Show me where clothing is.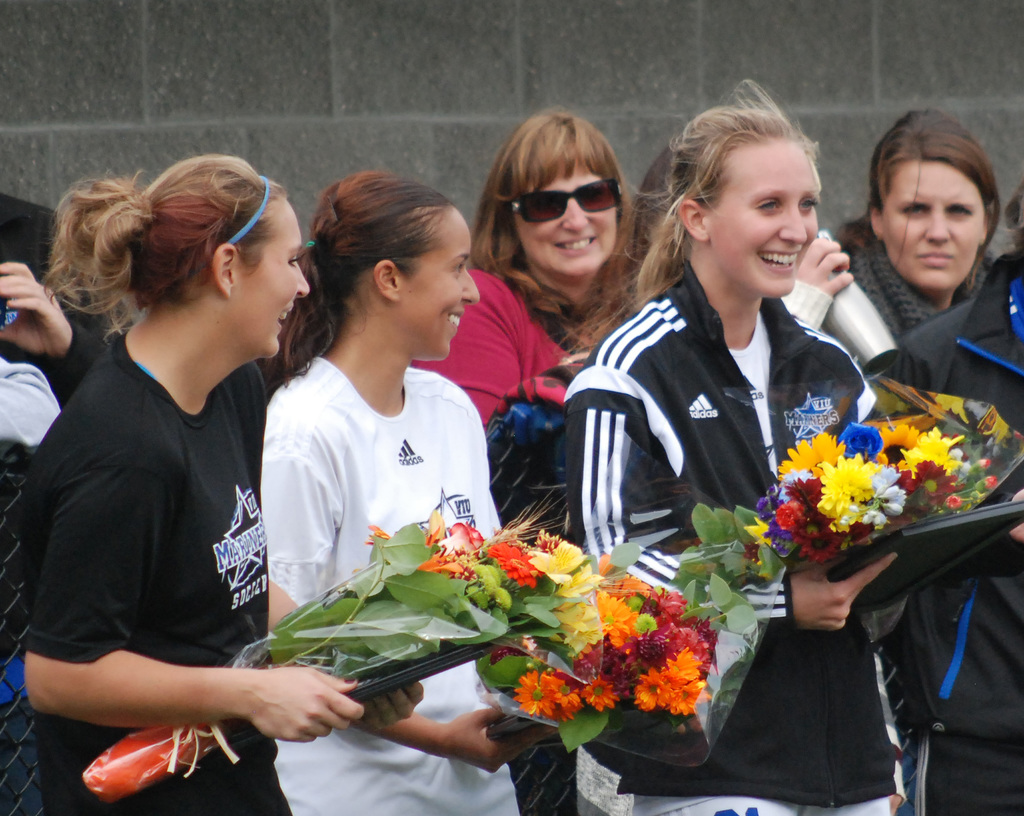
clothing is at {"left": 8, "top": 351, "right": 79, "bottom": 458}.
